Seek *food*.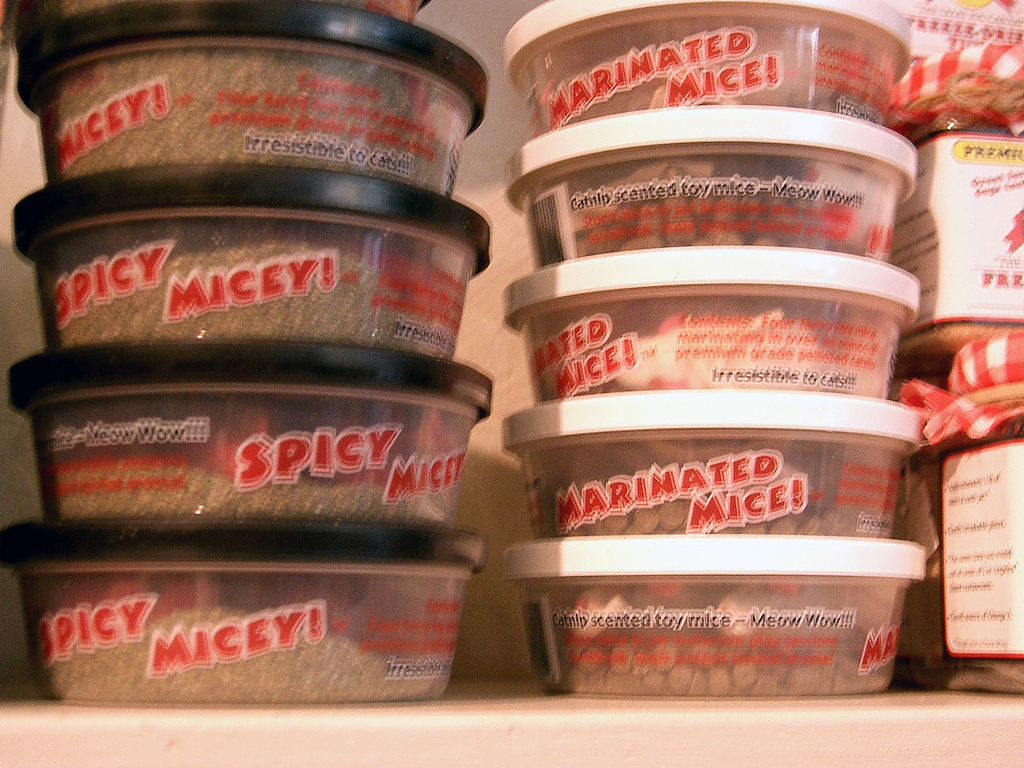
rect(531, 445, 890, 539).
